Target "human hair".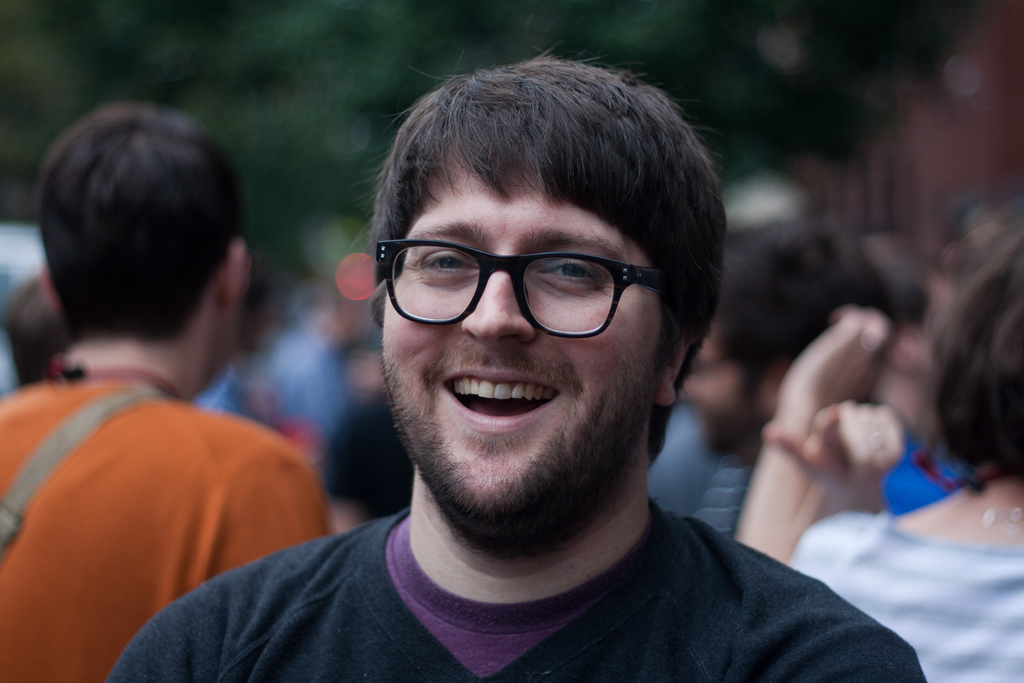
Target region: (left=924, top=208, right=1023, bottom=488).
